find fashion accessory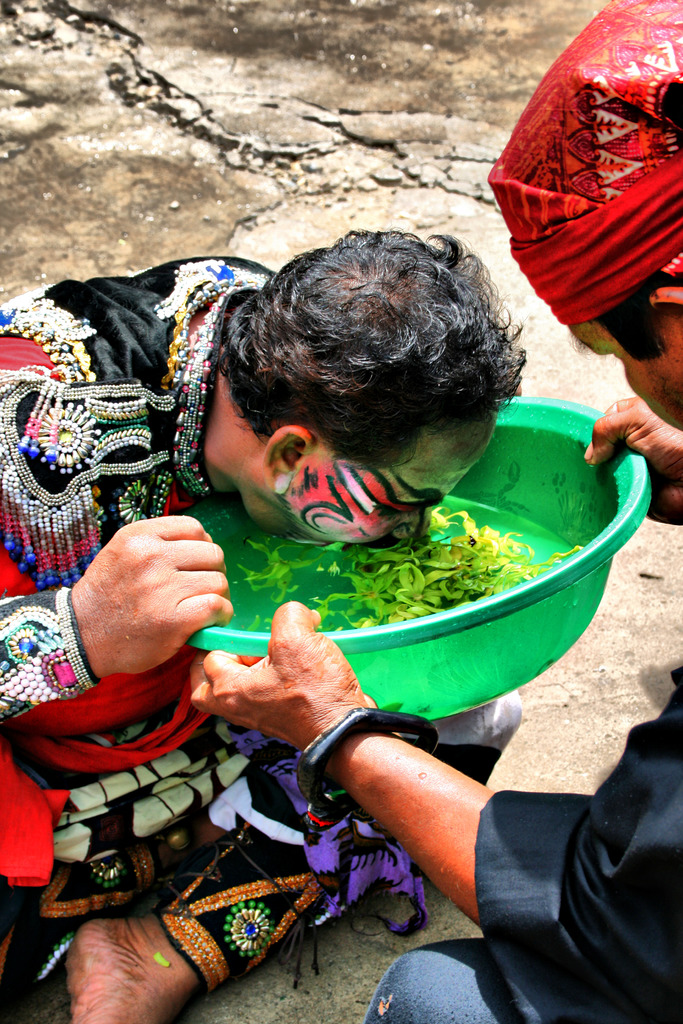
region(15, 634, 209, 776)
